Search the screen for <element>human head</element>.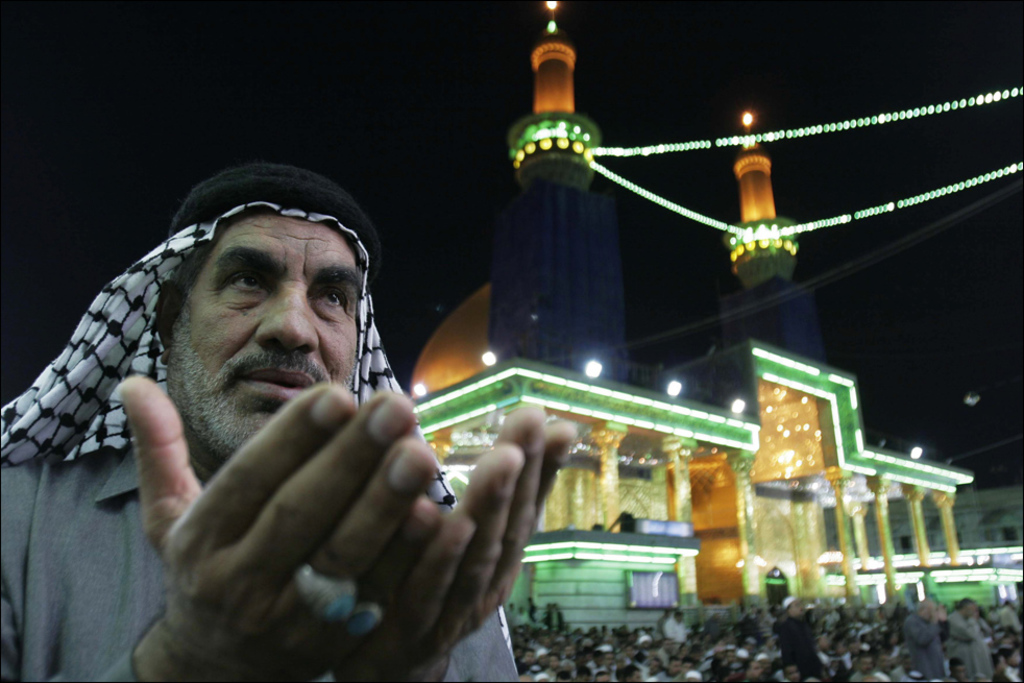
Found at rect(956, 600, 976, 623).
